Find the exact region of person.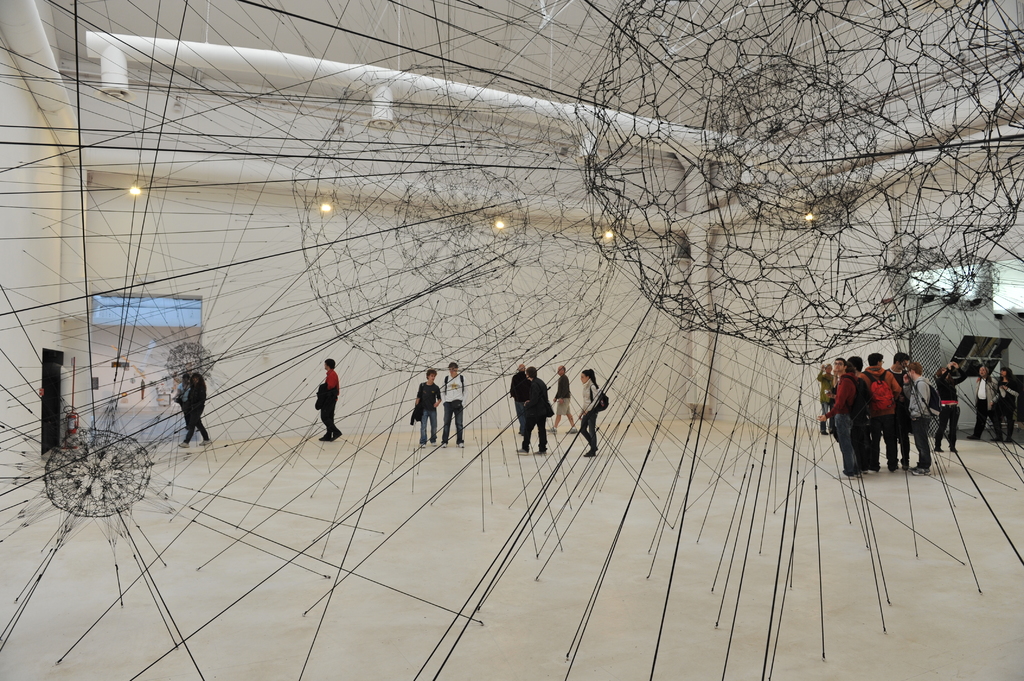
Exact region: x1=416 y1=369 x2=441 y2=452.
